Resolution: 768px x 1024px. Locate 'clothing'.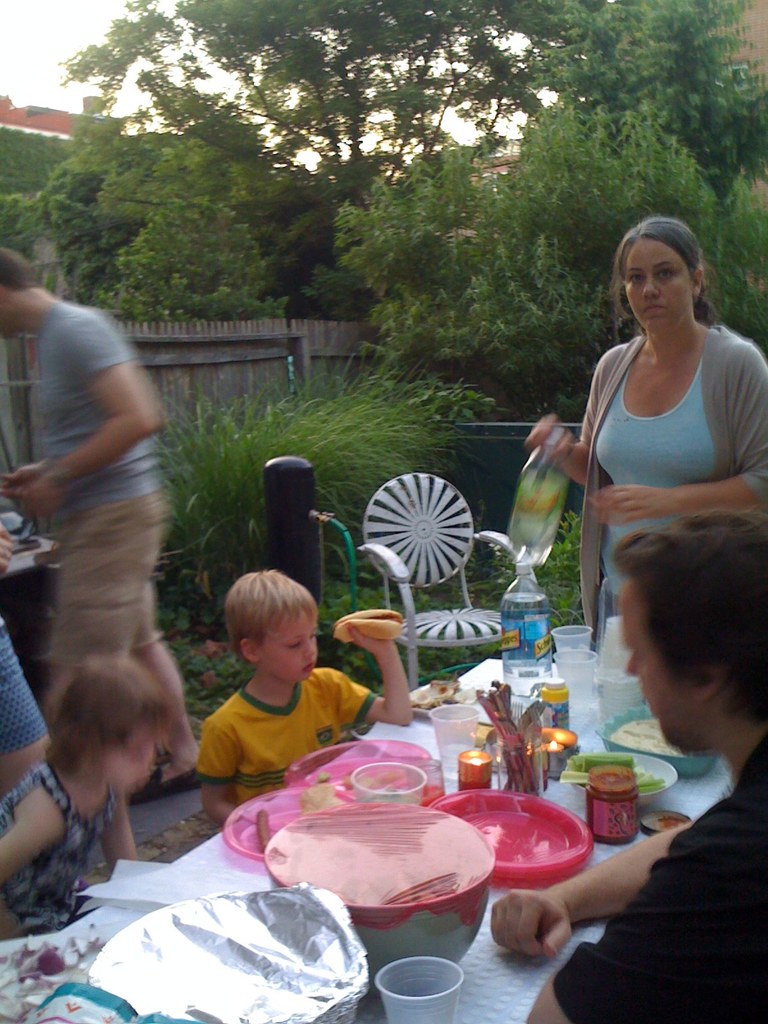
(577, 317, 767, 652).
